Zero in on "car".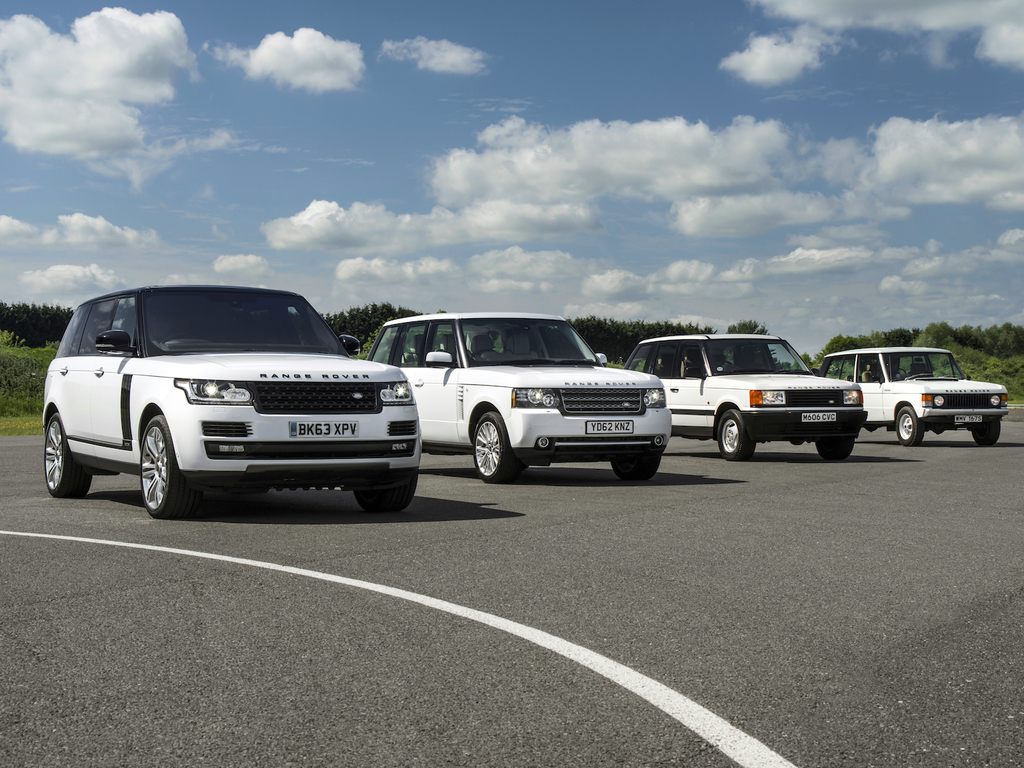
Zeroed in: [369, 309, 673, 484].
